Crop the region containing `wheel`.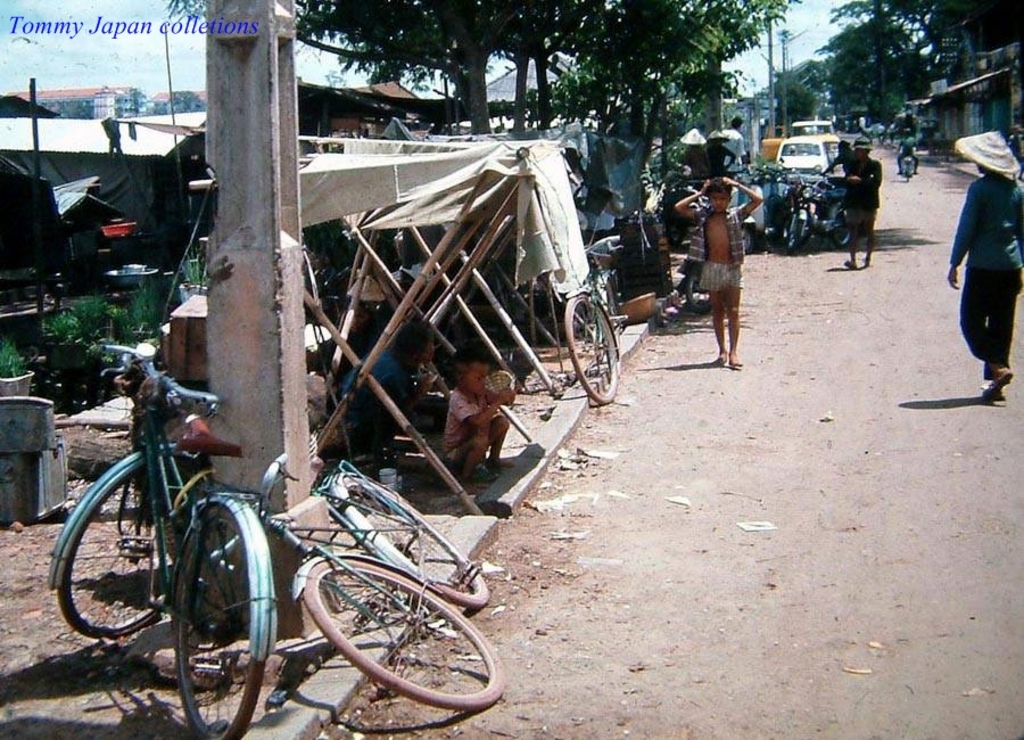
Crop region: Rect(565, 293, 619, 403).
